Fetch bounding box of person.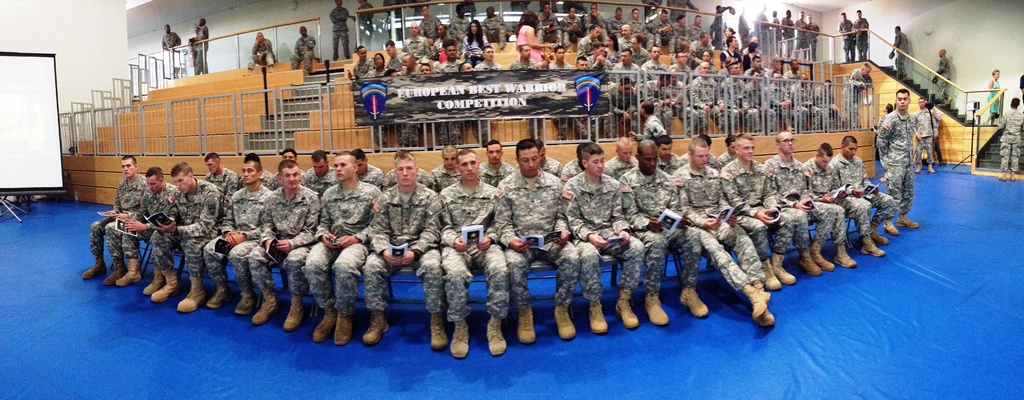
Bbox: <bbox>852, 9, 870, 59</bbox>.
